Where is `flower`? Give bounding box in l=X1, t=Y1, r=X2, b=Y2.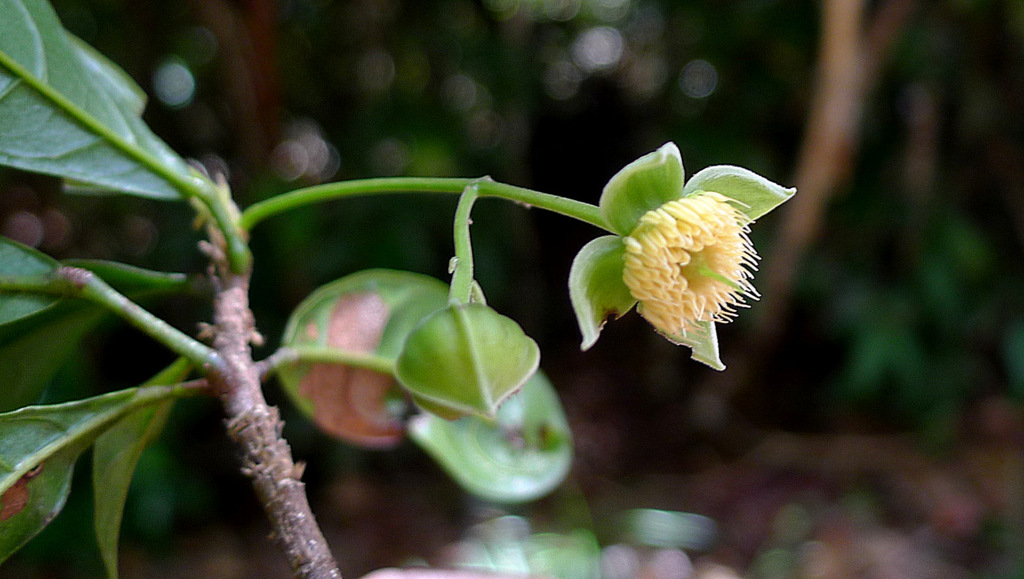
l=564, t=139, r=796, b=379.
